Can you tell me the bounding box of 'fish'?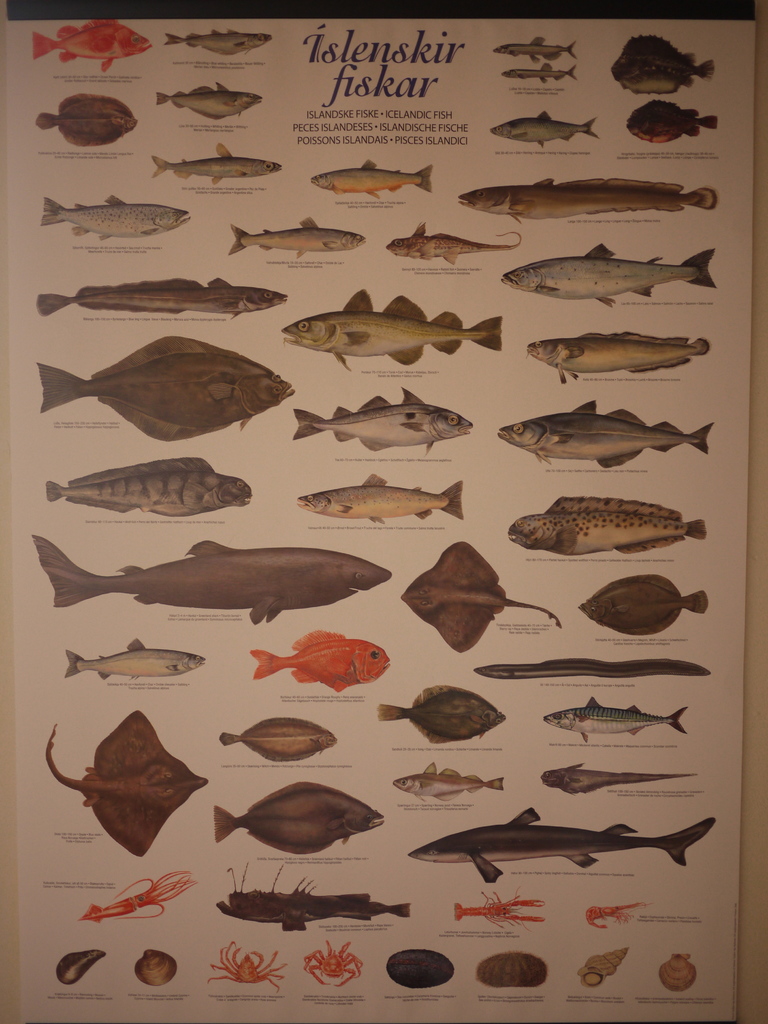
{"x1": 499, "y1": 63, "x2": 577, "y2": 81}.
